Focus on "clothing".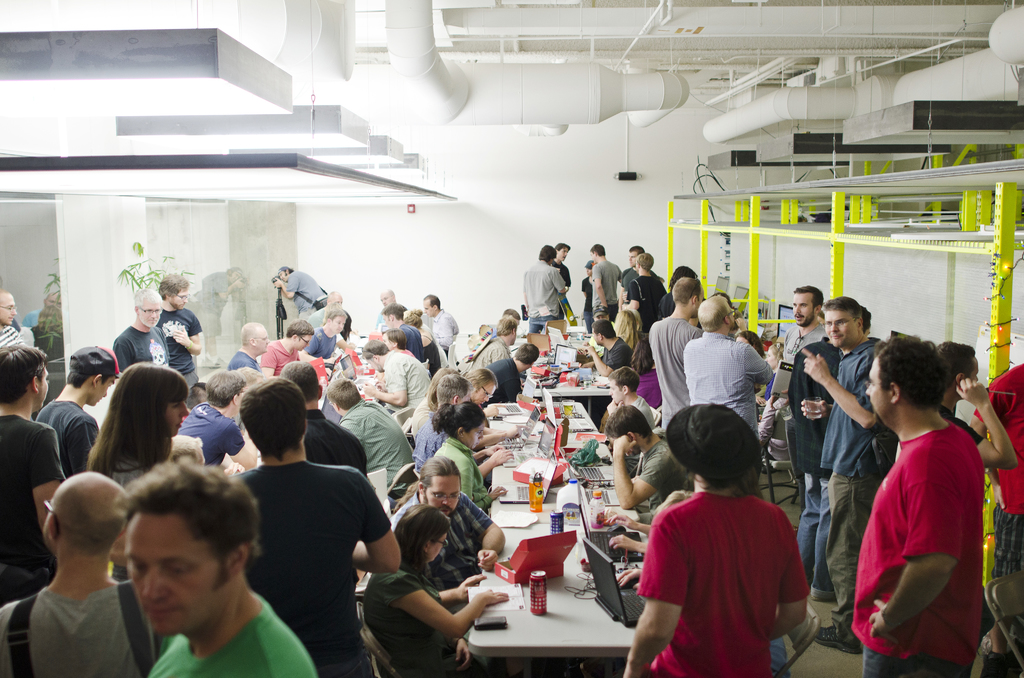
Focused at locate(143, 591, 318, 677).
